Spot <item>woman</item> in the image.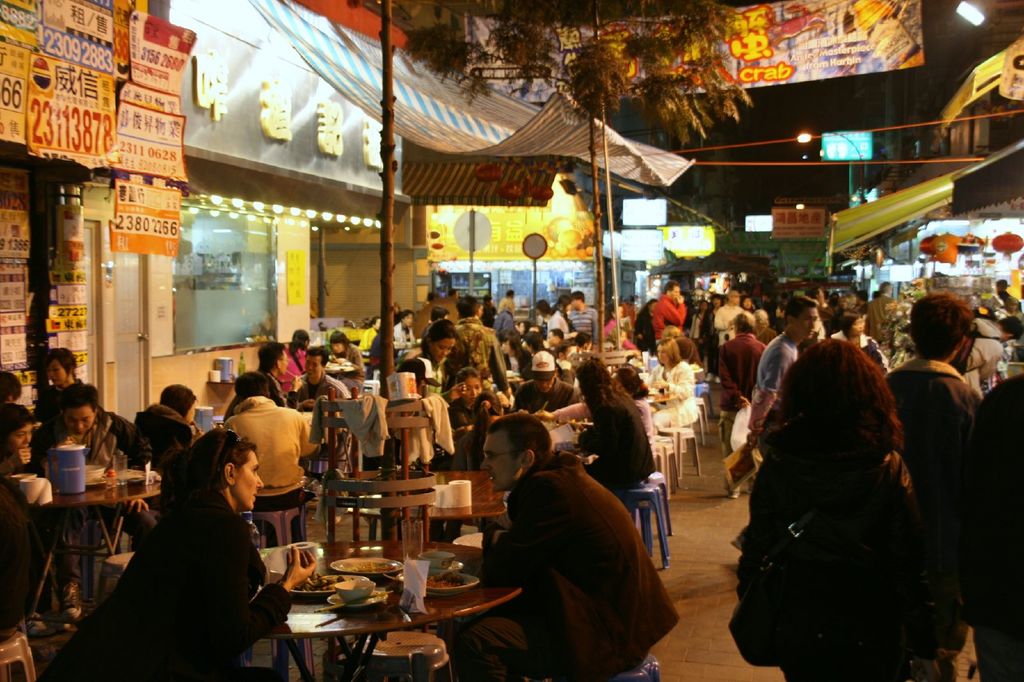
<item>woman</item> found at bbox=[280, 325, 311, 393].
